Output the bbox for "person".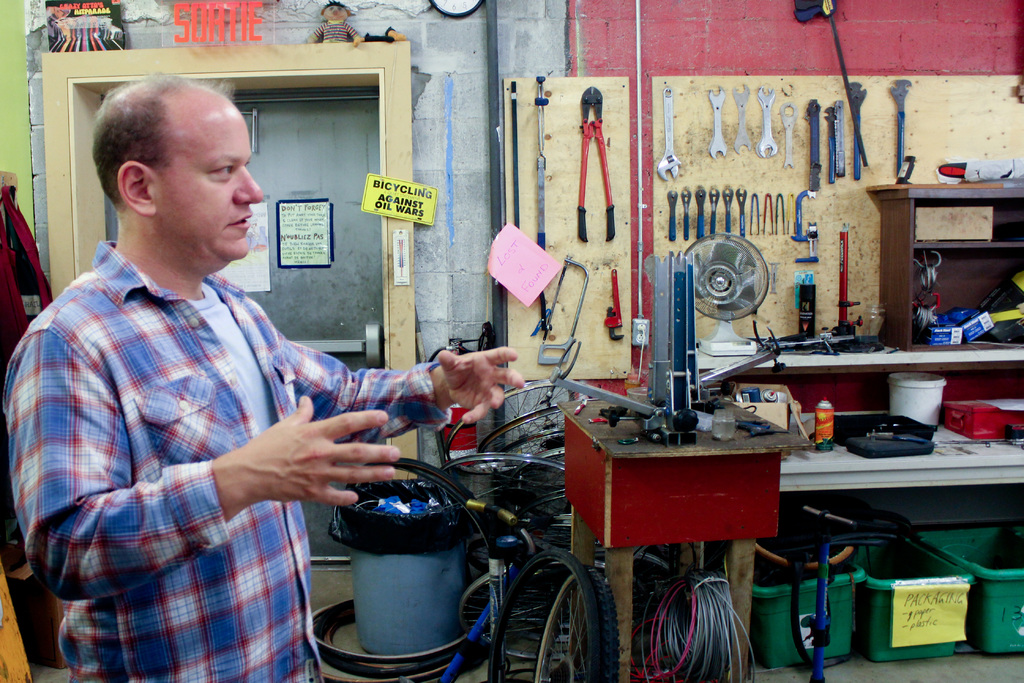
{"left": 20, "top": 65, "right": 424, "bottom": 671}.
